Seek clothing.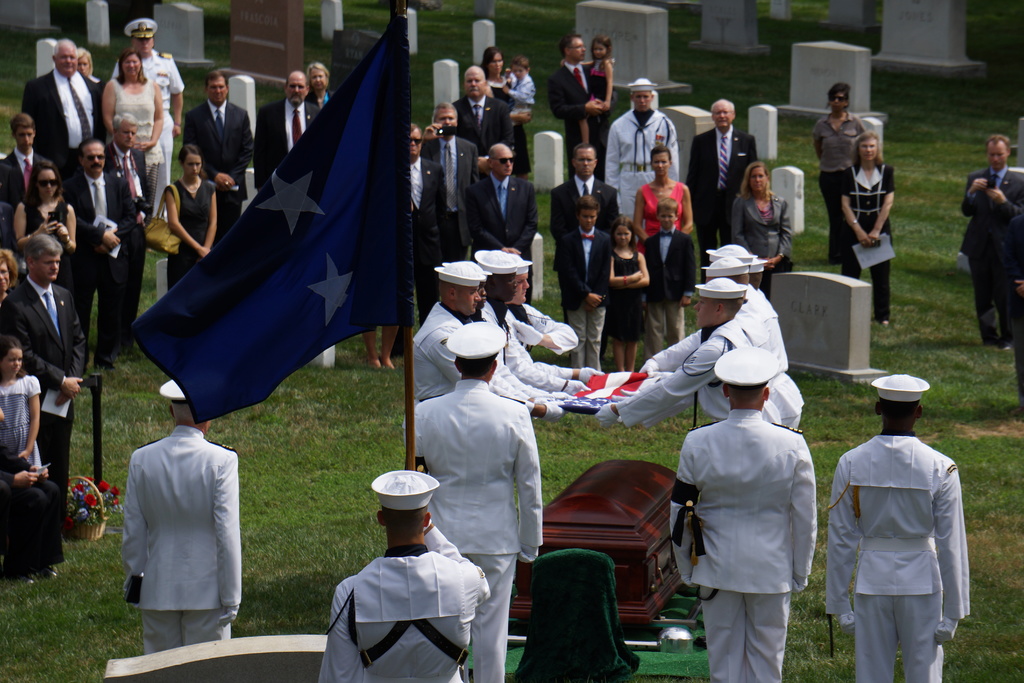
Rect(306, 83, 335, 113).
